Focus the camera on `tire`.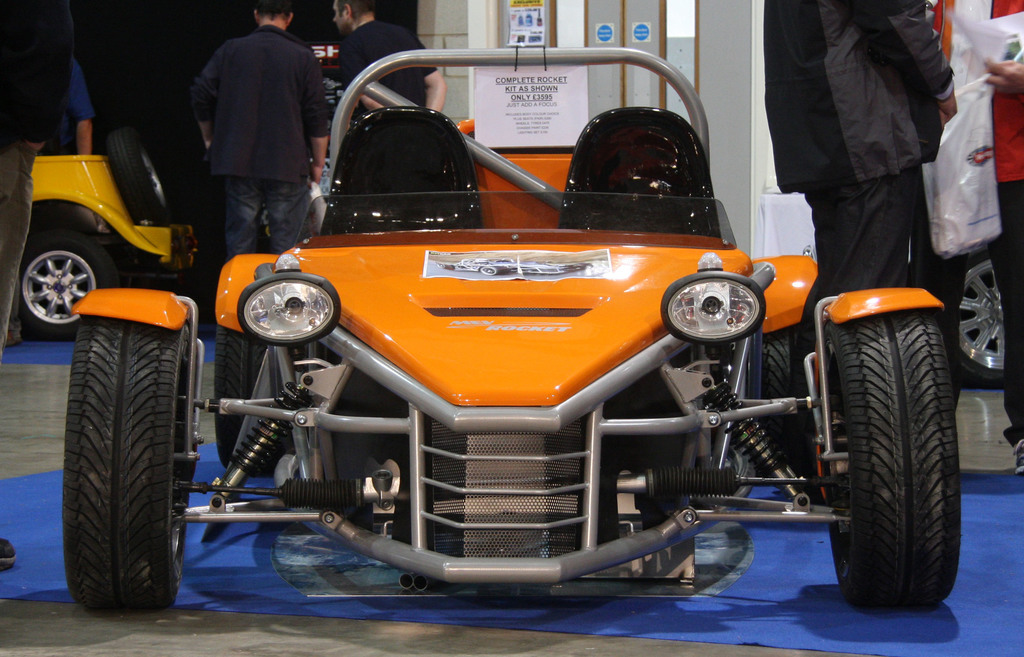
Focus region: box=[216, 327, 305, 468].
